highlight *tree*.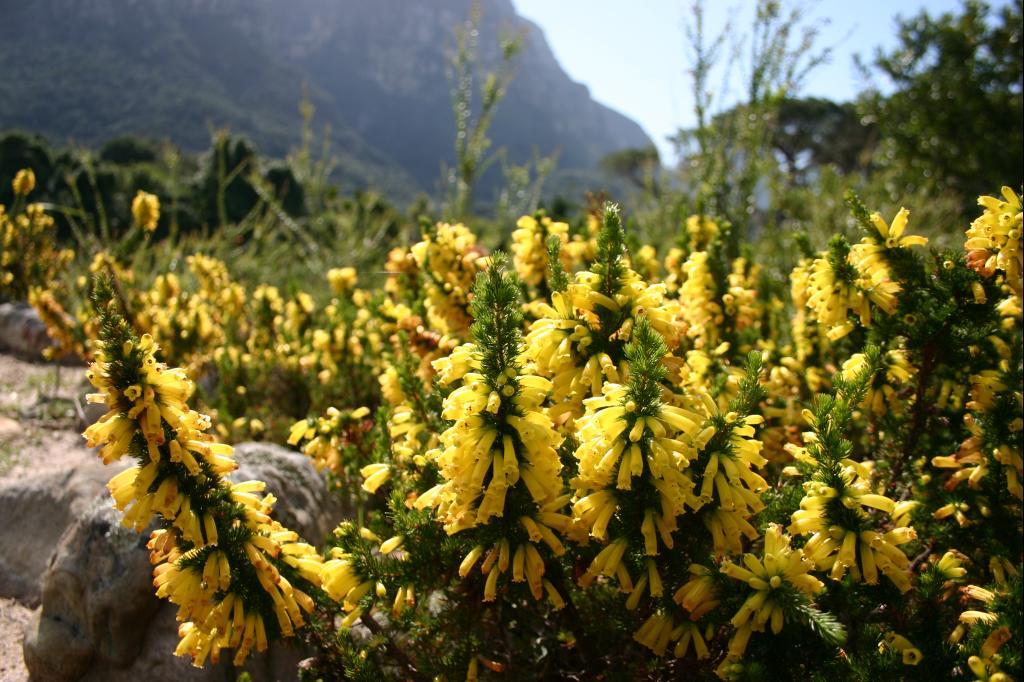
Highlighted region: rect(712, 92, 873, 262).
